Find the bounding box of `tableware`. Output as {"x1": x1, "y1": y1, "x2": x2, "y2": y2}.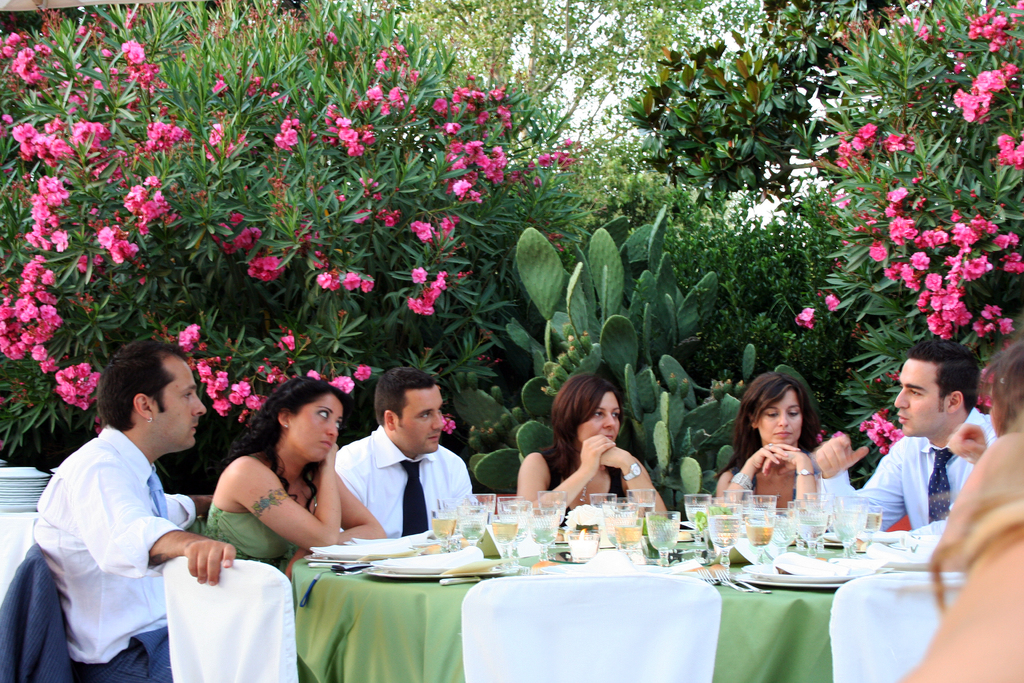
{"x1": 567, "y1": 531, "x2": 600, "y2": 562}.
